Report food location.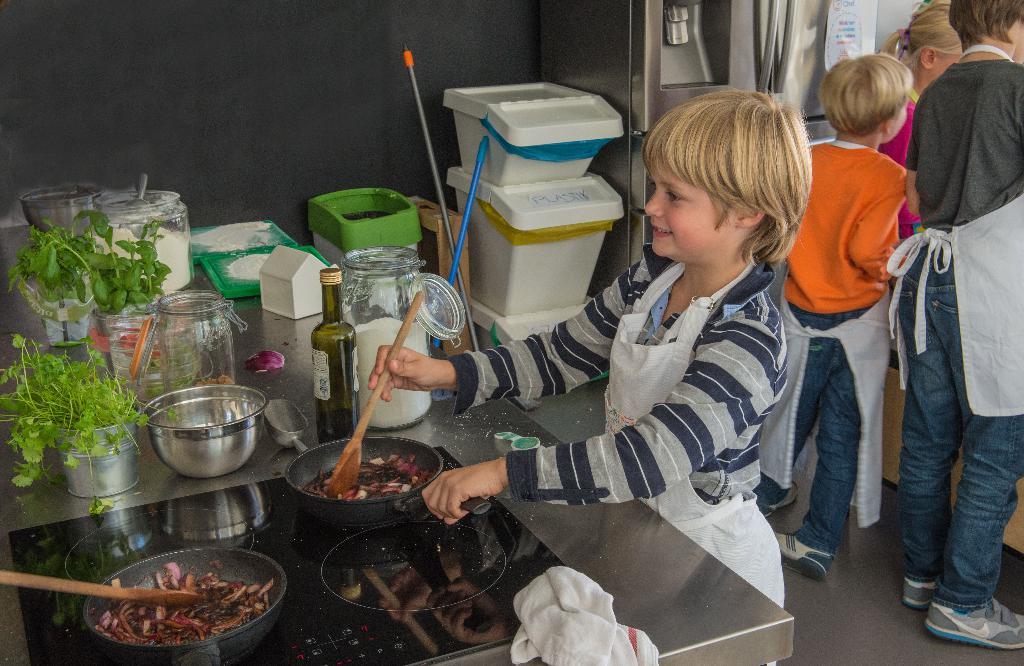
Report: crop(303, 448, 435, 500).
